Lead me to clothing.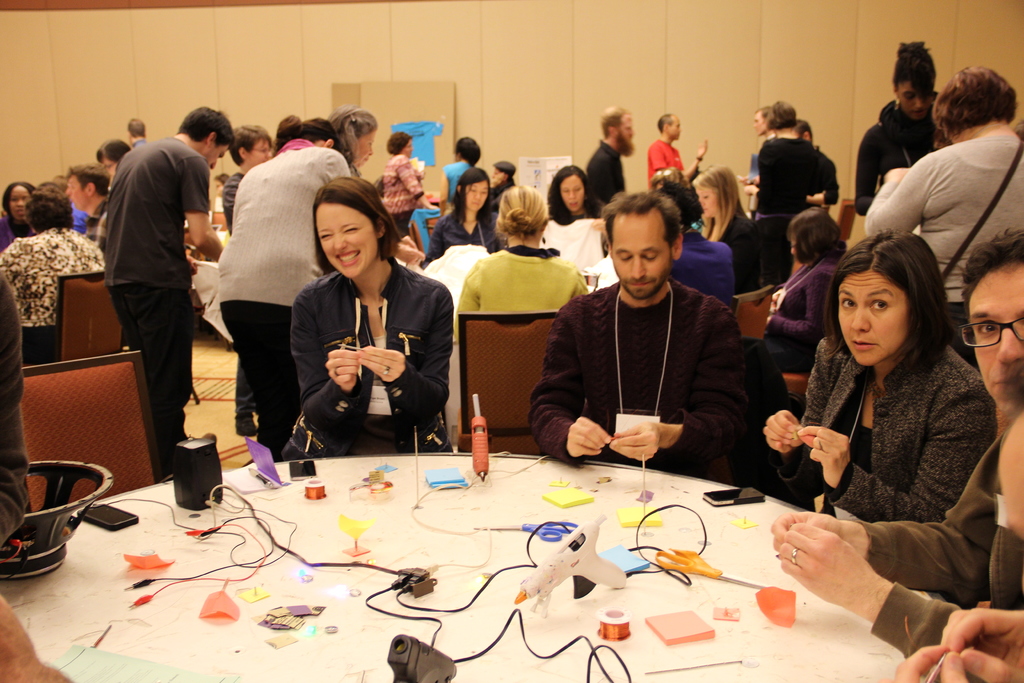
Lead to (left=285, top=246, right=453, bottom=473).
